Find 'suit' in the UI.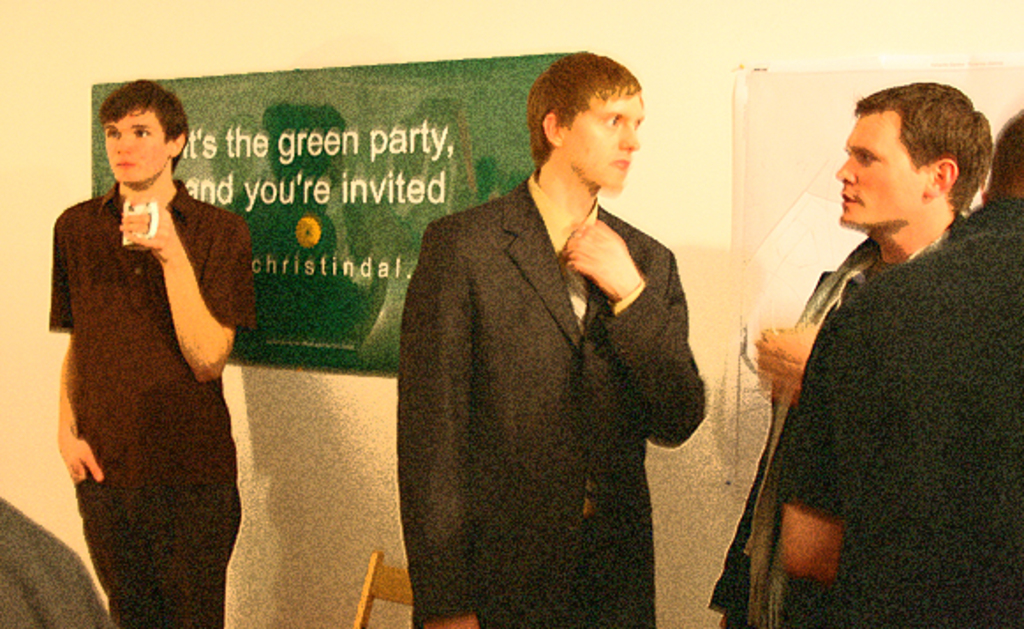
UI element at BBox(390, 86, 707, 613).
